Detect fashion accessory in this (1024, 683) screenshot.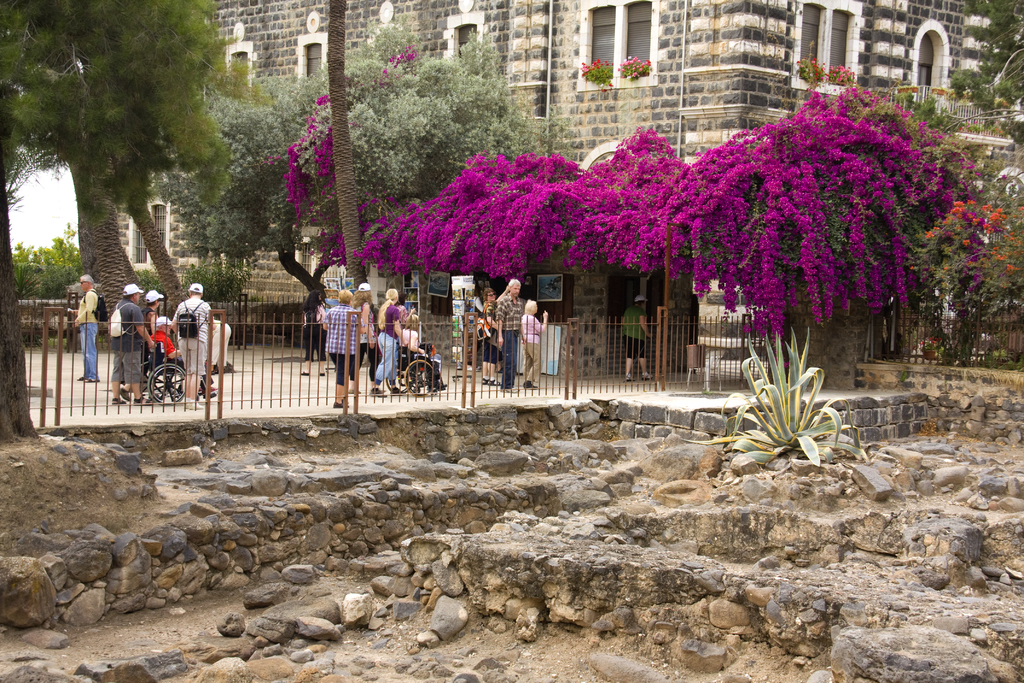
Detection: bbox=(641, 373, 653, 381).
